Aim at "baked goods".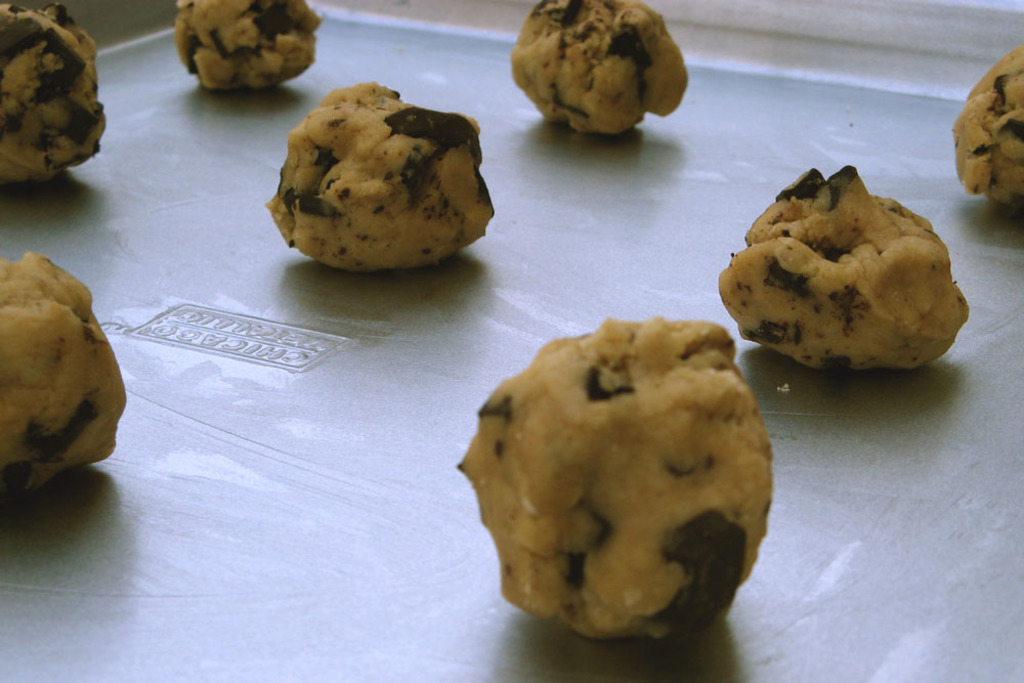
Aimed at <box>459,315,774,648</box>.
